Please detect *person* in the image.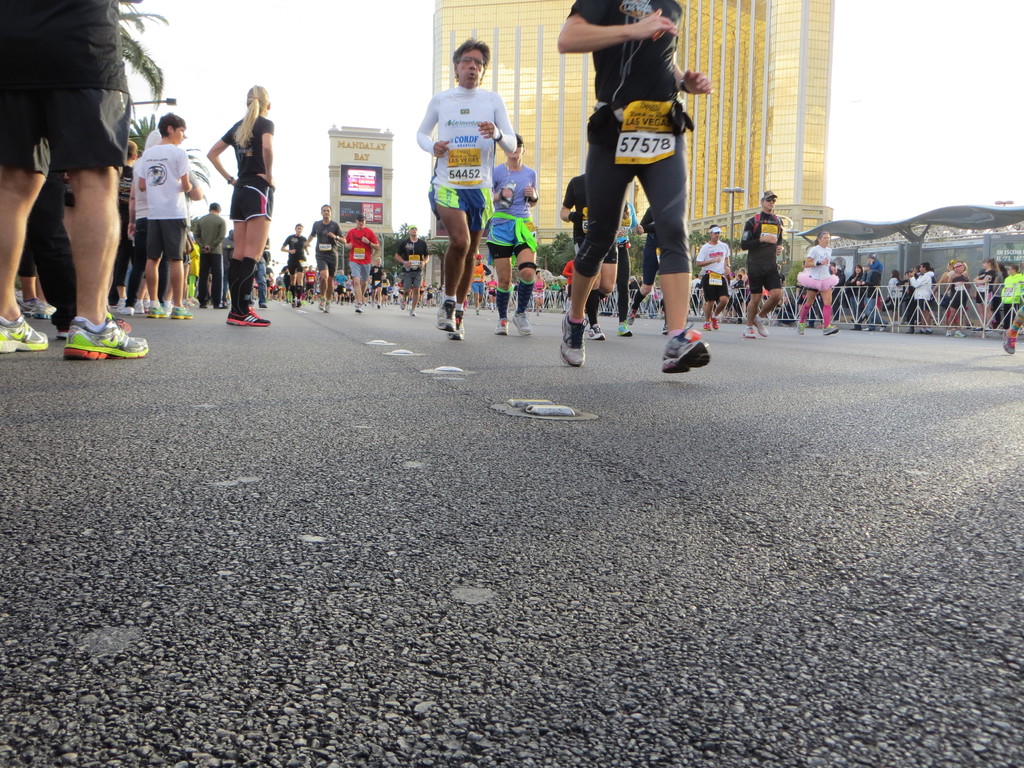
<region>278, 222, 307, 309</region>.
